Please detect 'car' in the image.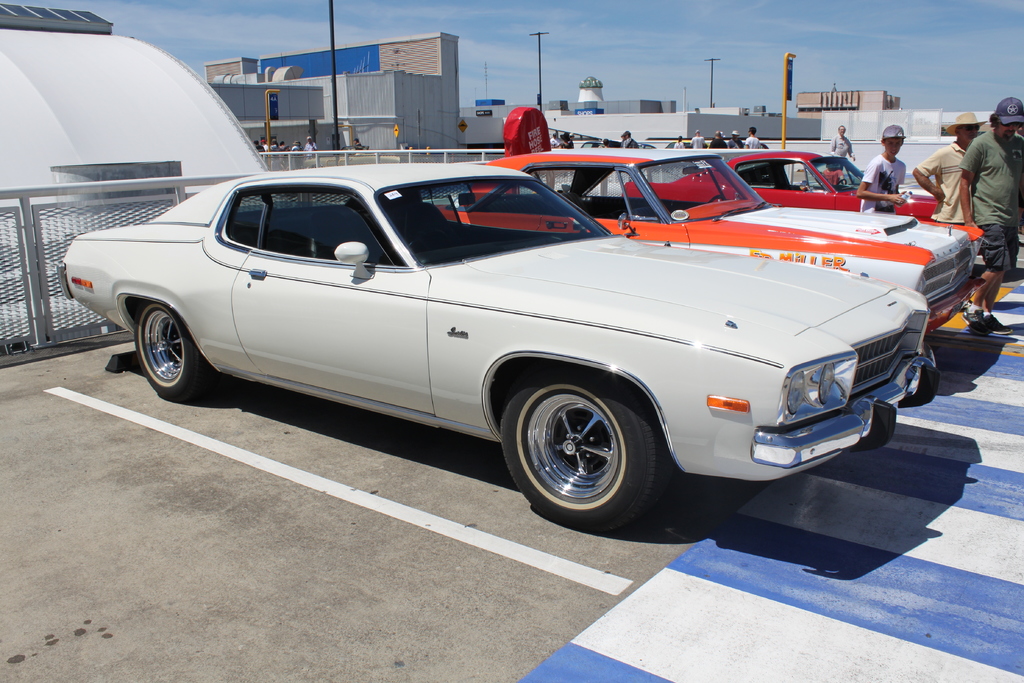
(623, 145, 941, 224).
